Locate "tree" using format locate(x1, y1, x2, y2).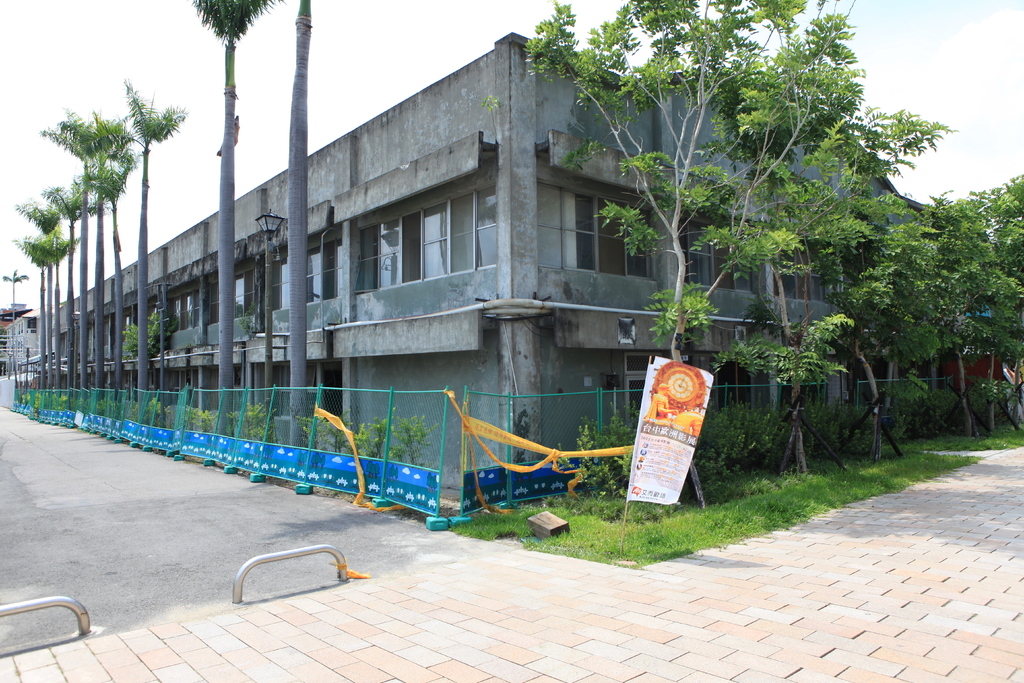
locate(525, 0, 961, 363).
